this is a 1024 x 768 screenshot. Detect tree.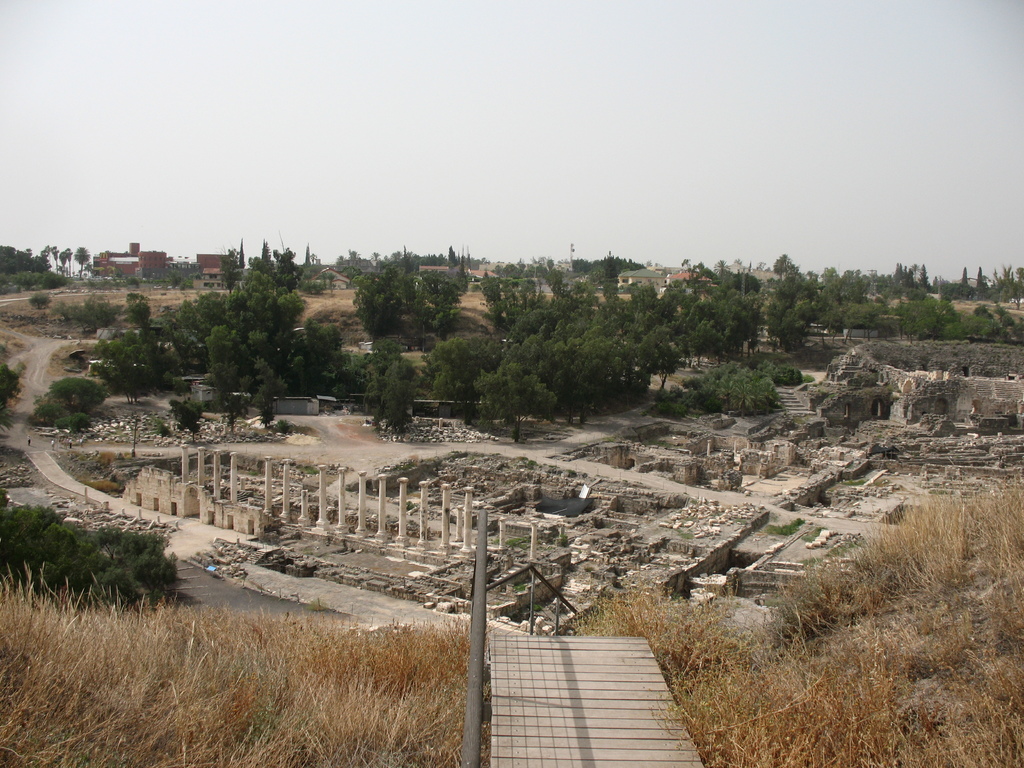
{"x1": 426, "y1": 337, "x2": 490, "y2": 415}.
